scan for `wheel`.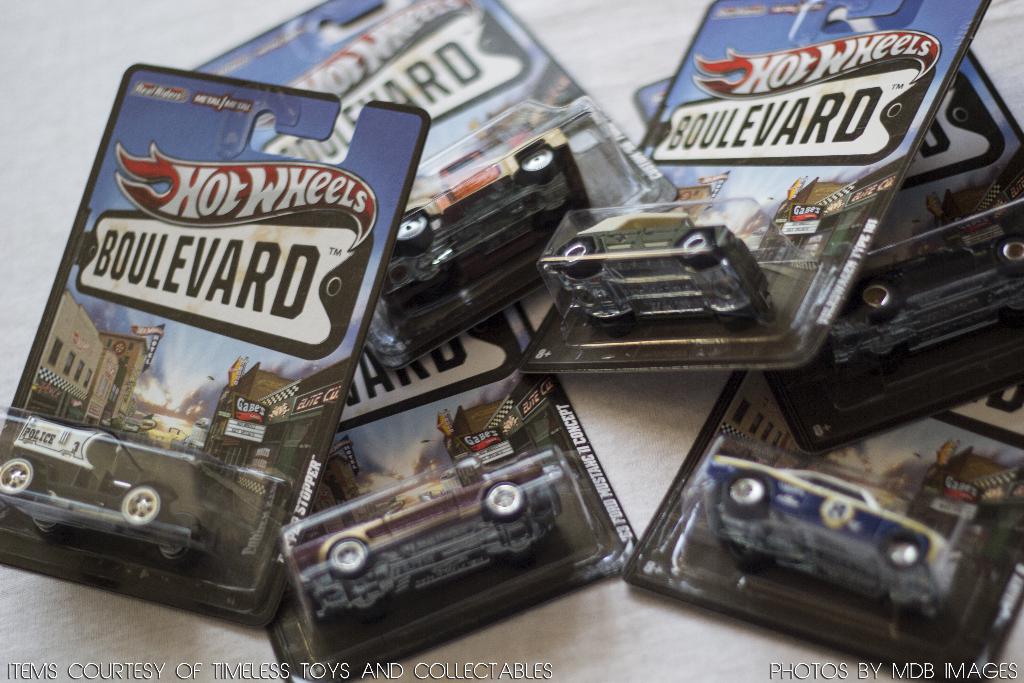
Scan result: [x1=884, y1=540, x2=922, y2=570].
